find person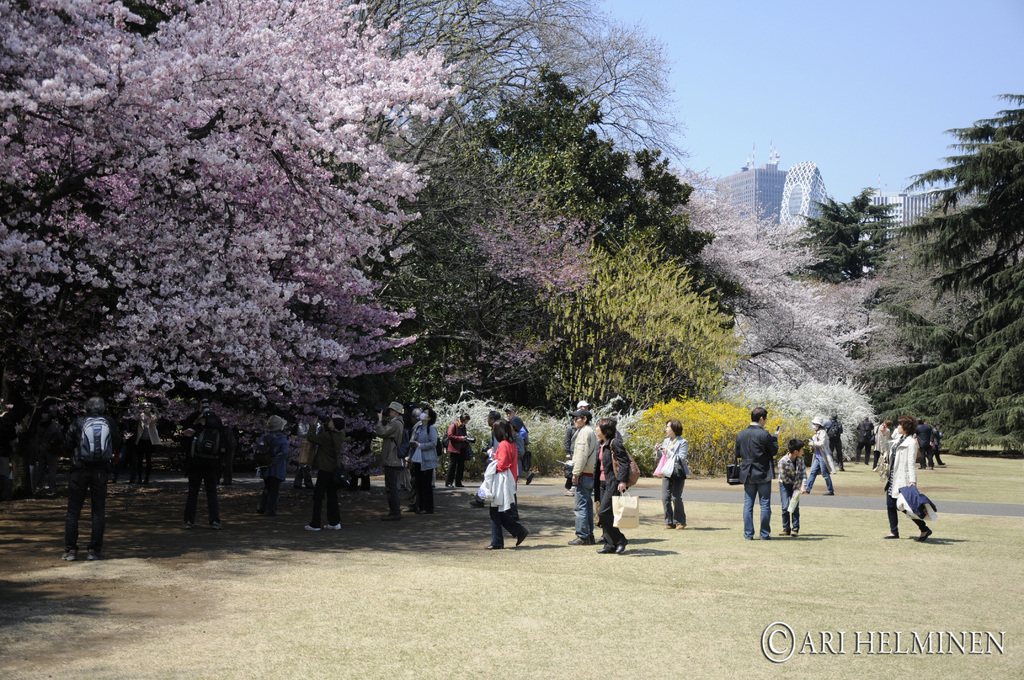
<region>183, 396, 220, 531</region>
